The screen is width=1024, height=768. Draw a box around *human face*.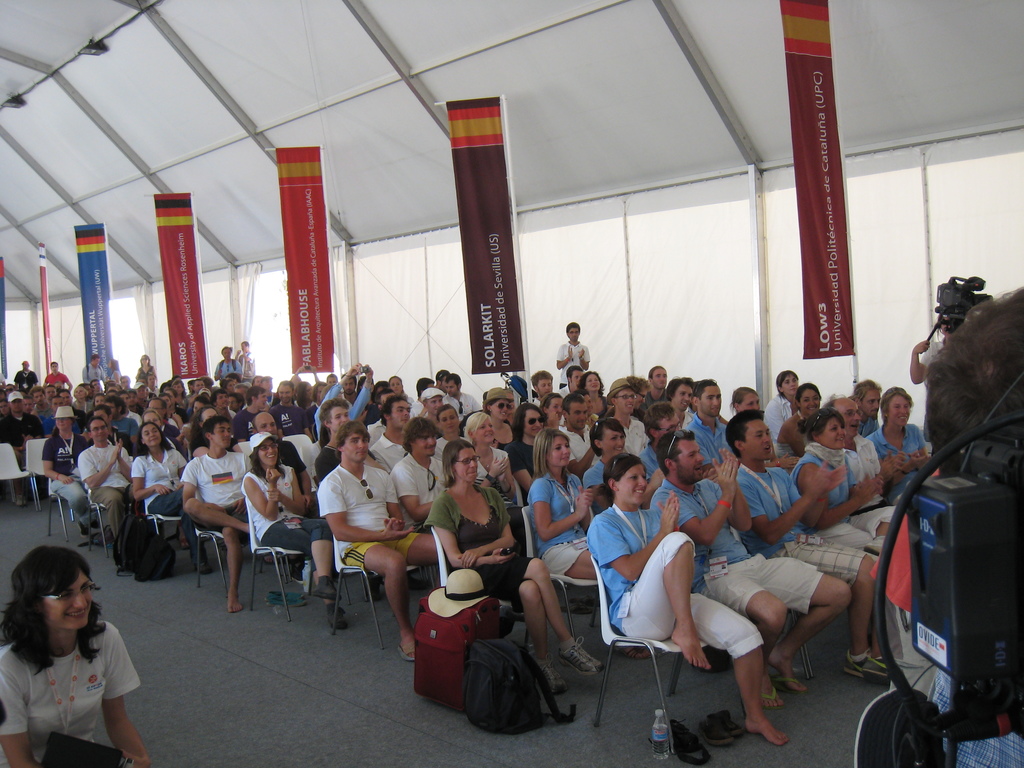
select_region(256, 440, 280, 470).
